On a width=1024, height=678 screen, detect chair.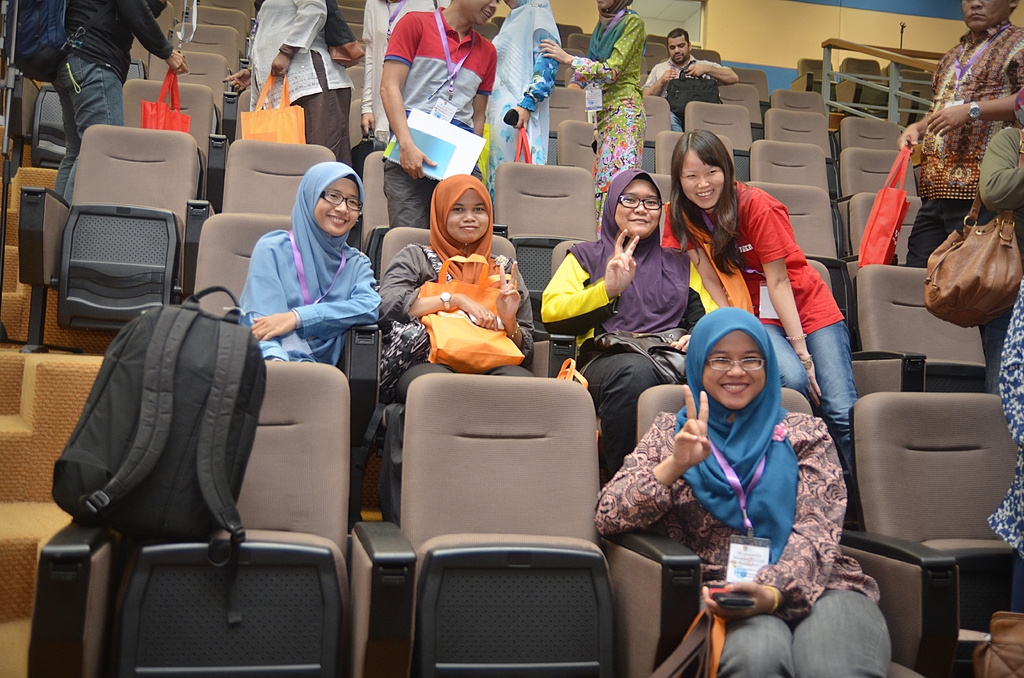
(715, 83, 766, 138).
